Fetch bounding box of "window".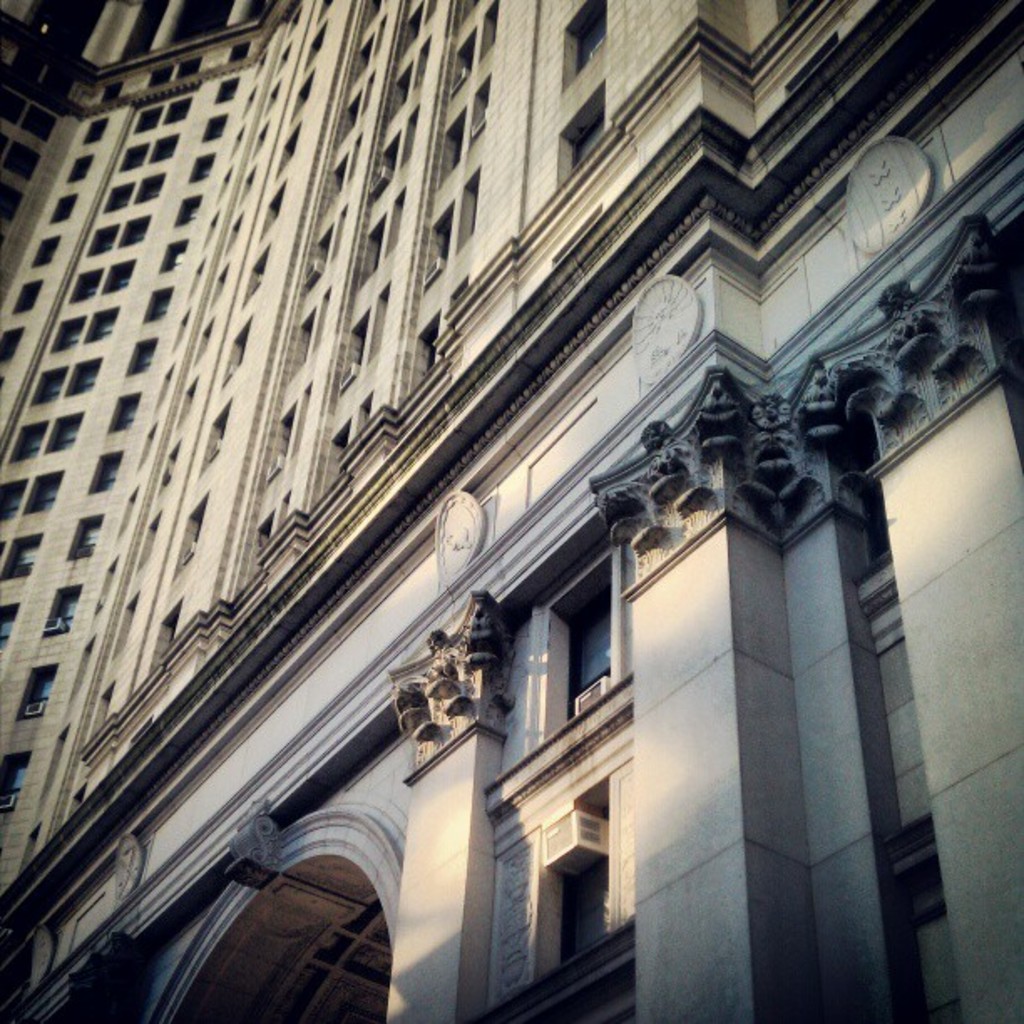
Bbox: (x1=12, y1=417, x2=45, y2=457).
